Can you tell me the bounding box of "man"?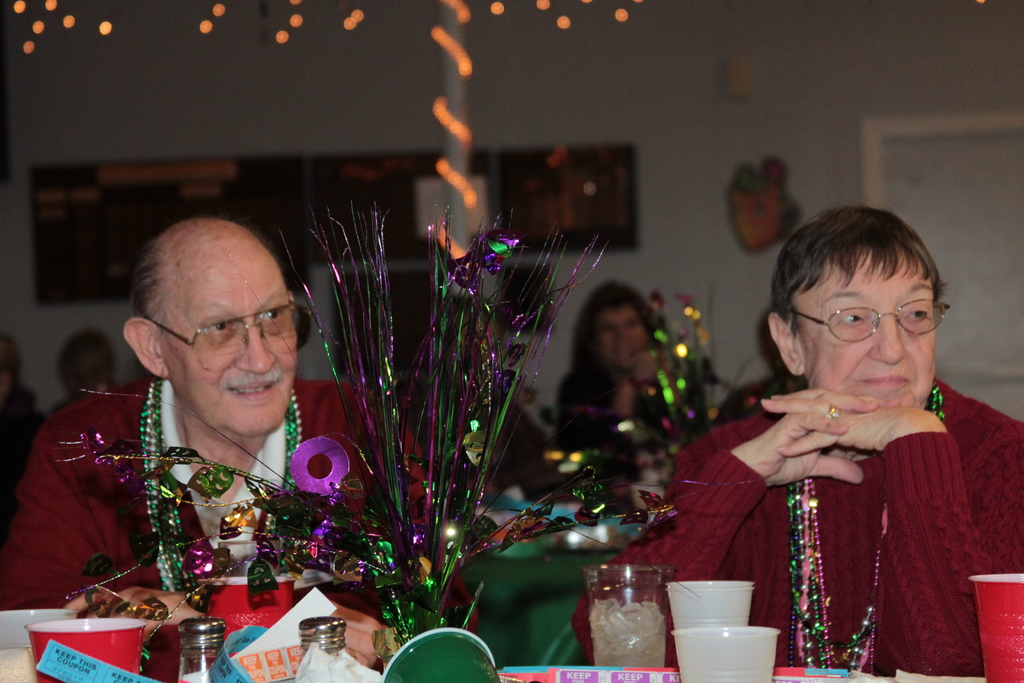
(x1=26, y1=221, x2=378, y2=621).
